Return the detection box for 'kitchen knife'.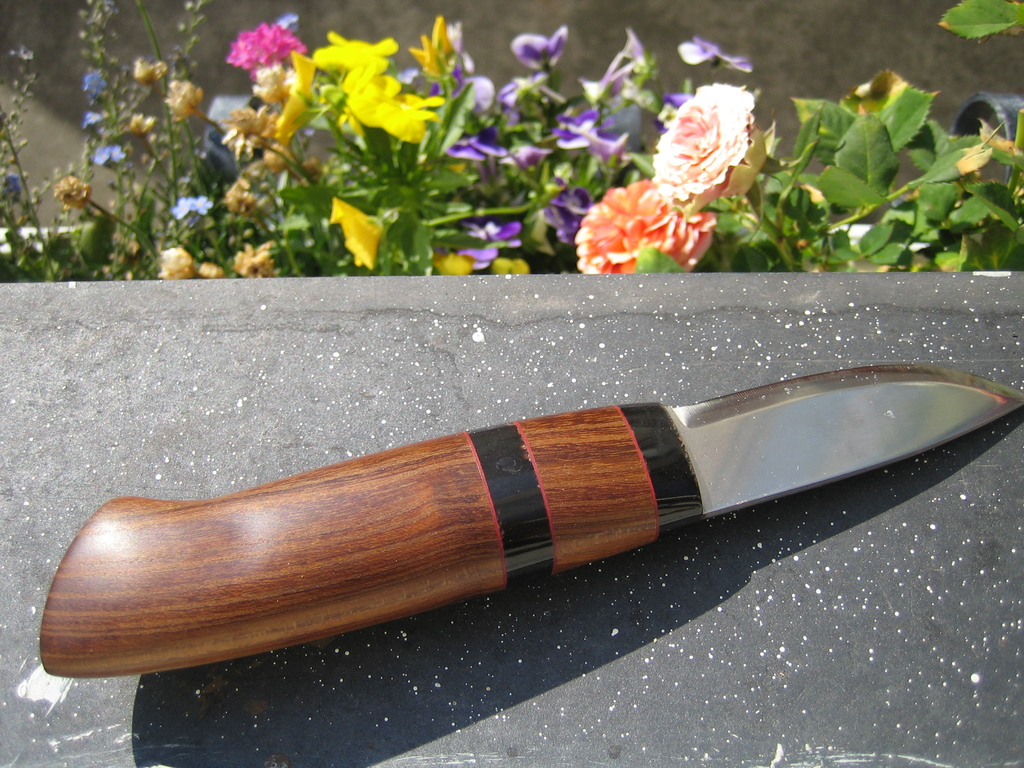
x1=42 y1=362 x2=1023 y2=682.
